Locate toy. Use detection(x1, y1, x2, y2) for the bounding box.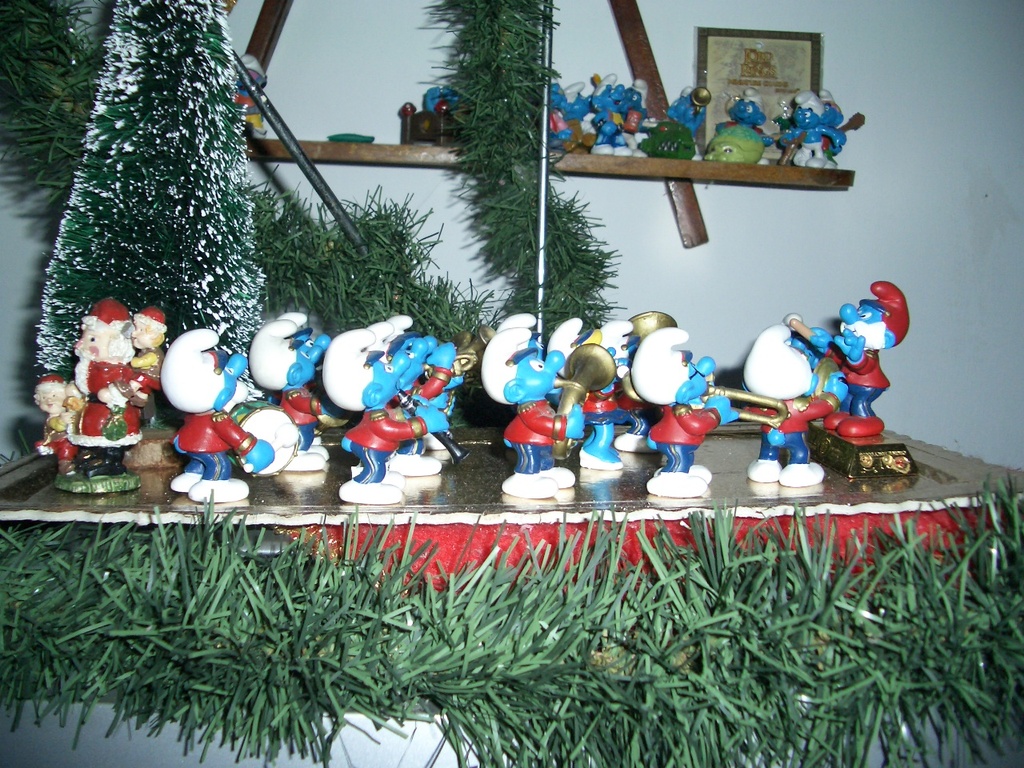
detection(820, 278, 916, 457).
